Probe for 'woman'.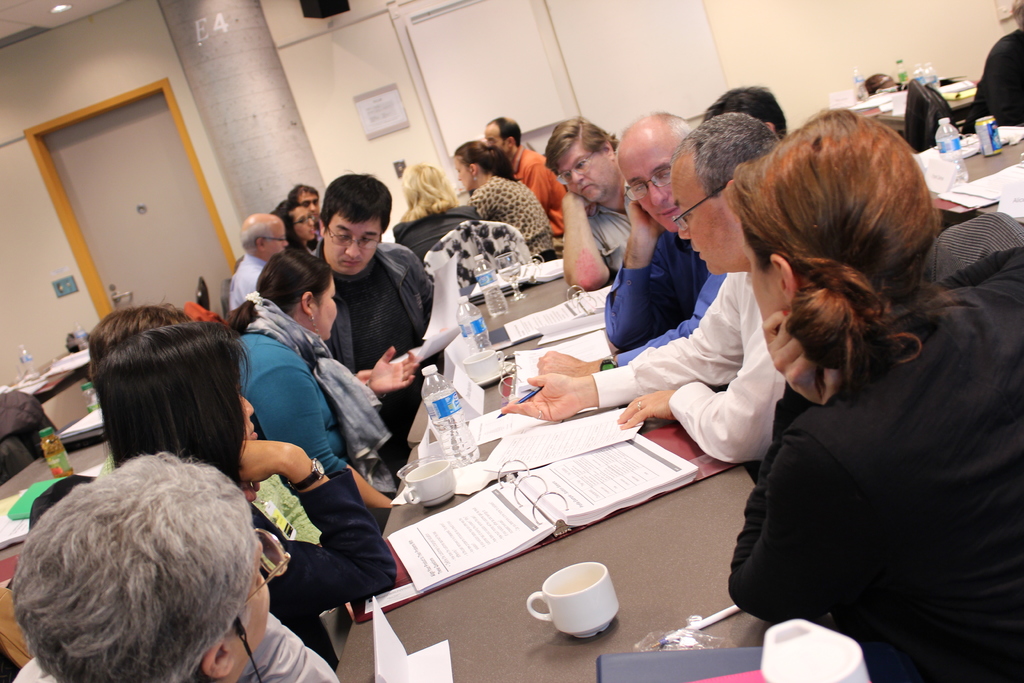
Probe result: {"x1": 86, "y1": 315, "x2": 394, "y2": 667}.
